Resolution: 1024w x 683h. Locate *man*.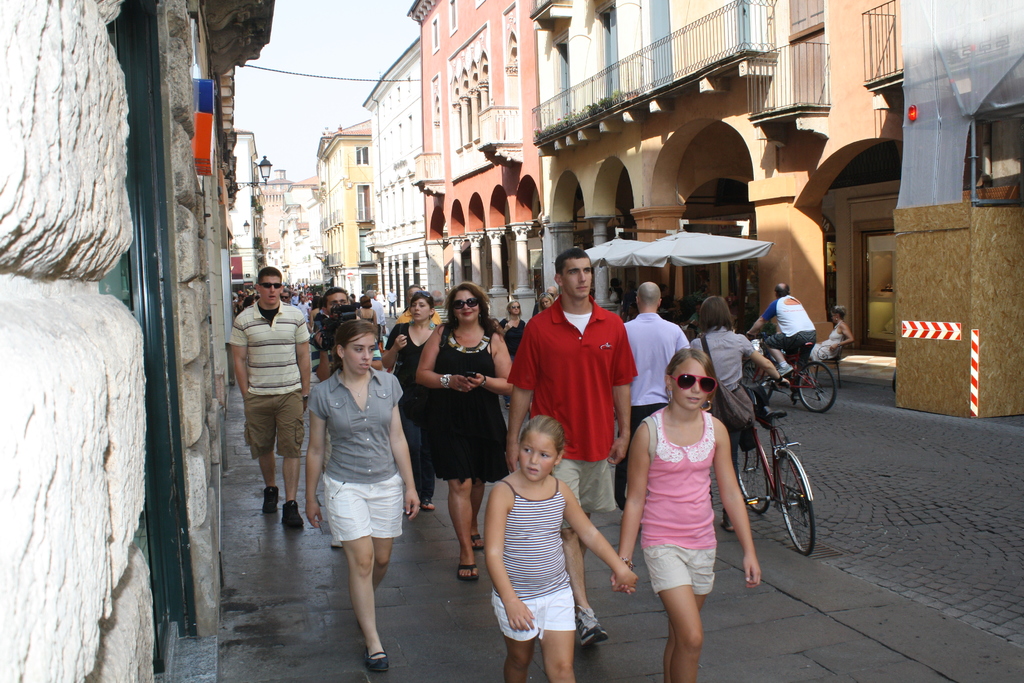
bbox(506, 249, 639, 647).
